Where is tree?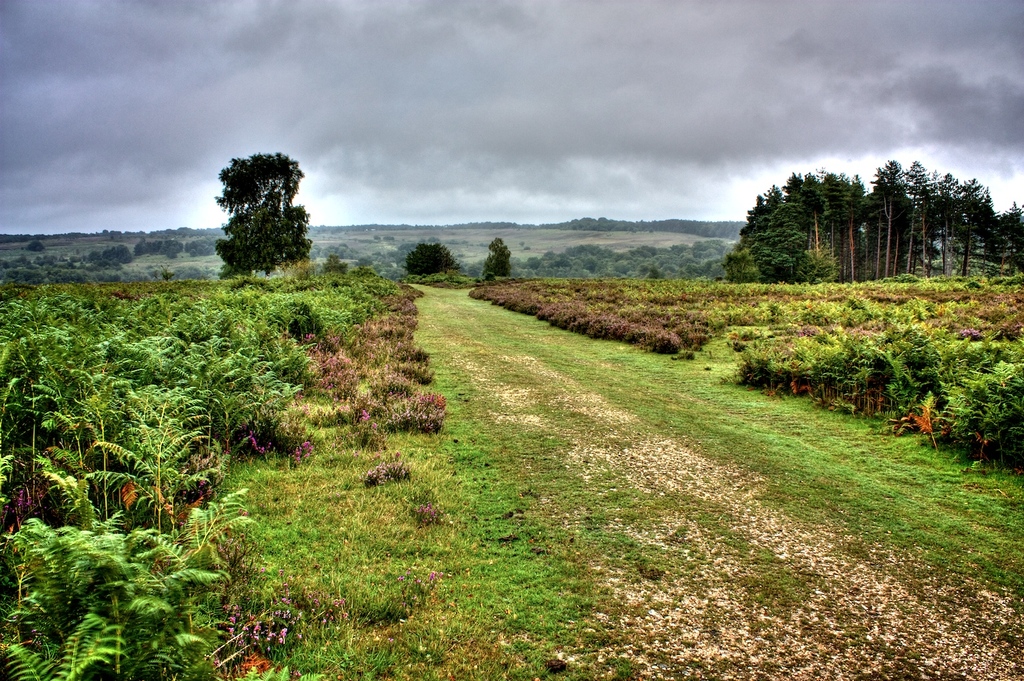
<region>403, 243, 475, 275</region>.
